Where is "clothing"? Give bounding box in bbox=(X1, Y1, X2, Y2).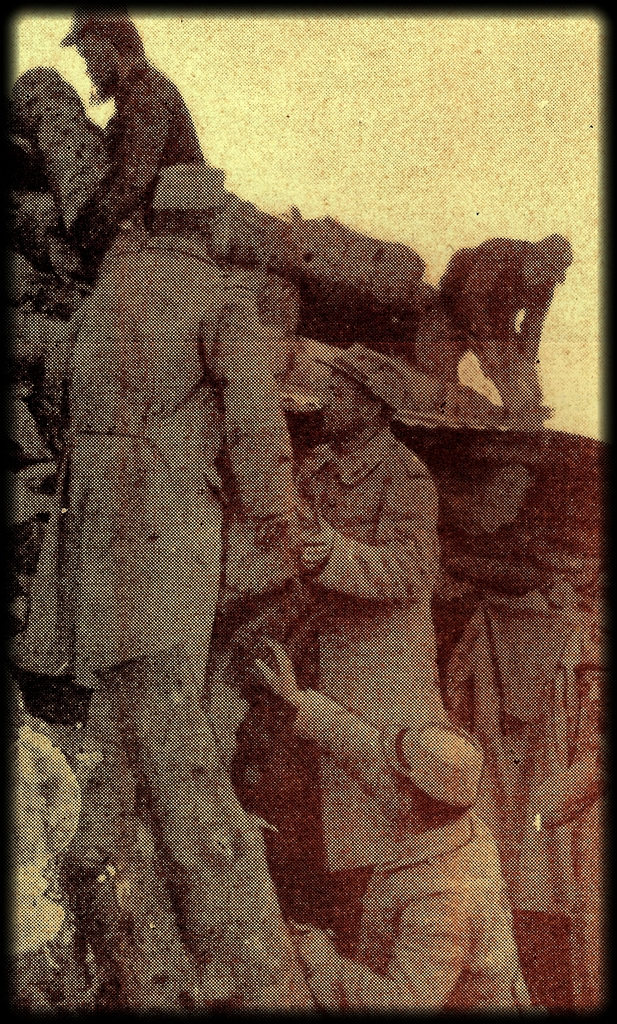
bbox=(20, 240, 317, 868).
